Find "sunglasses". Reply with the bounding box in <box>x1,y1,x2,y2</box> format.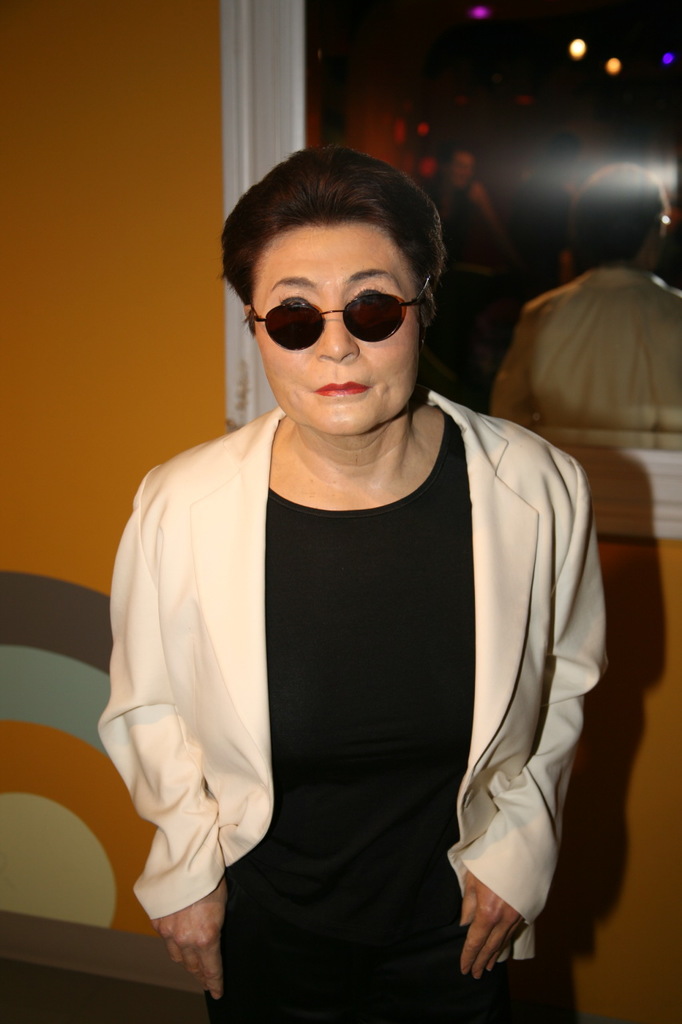
<box>250,292,429,354</box>.
